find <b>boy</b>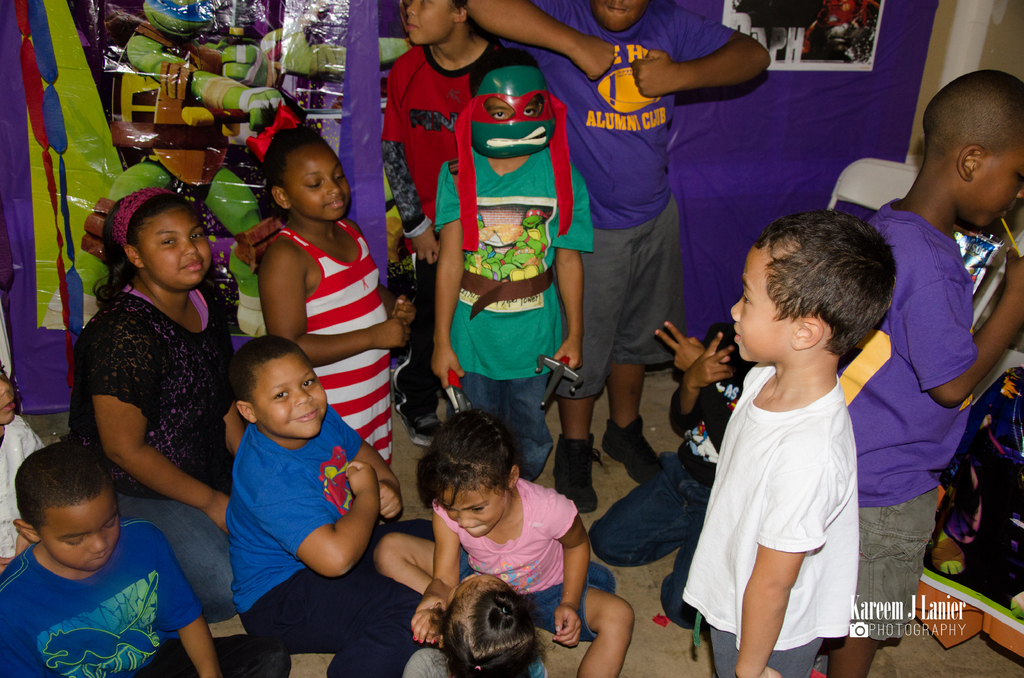
region(463, 0, 766, 512)
